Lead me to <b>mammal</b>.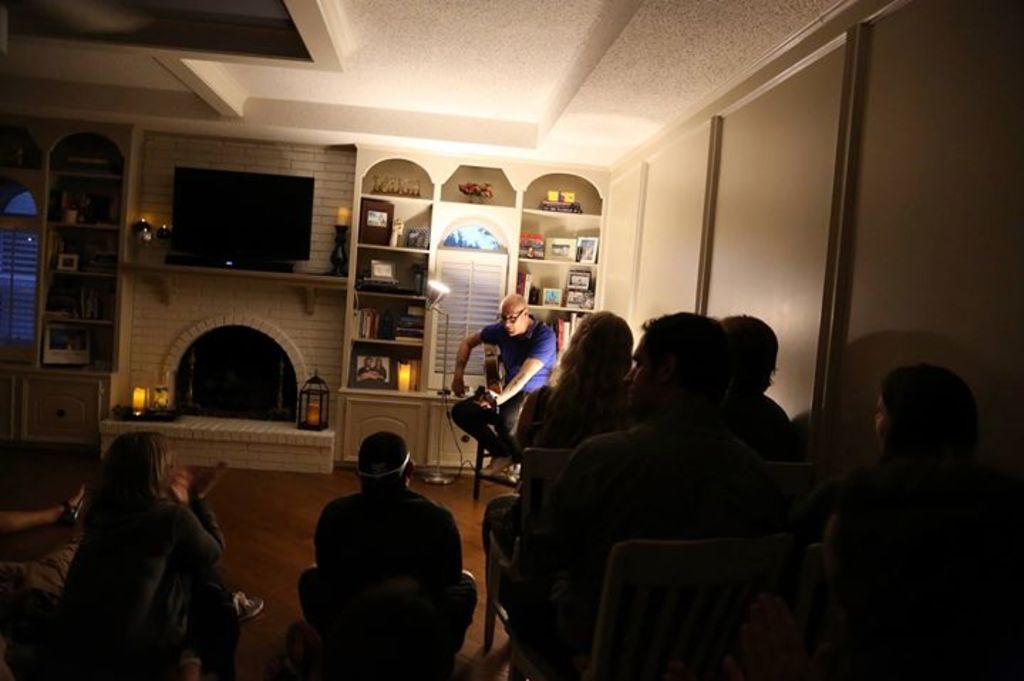
Lead to Rect(505, 311, 620, 546).
